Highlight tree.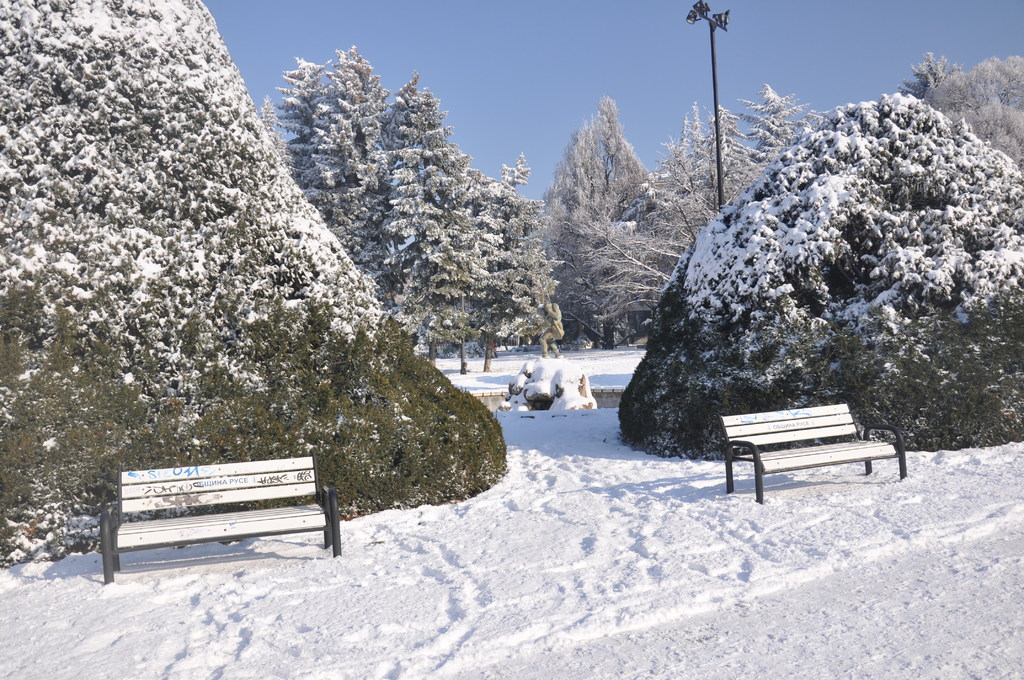
Highlighted region: Rect(922, 56, 1023, 168).
